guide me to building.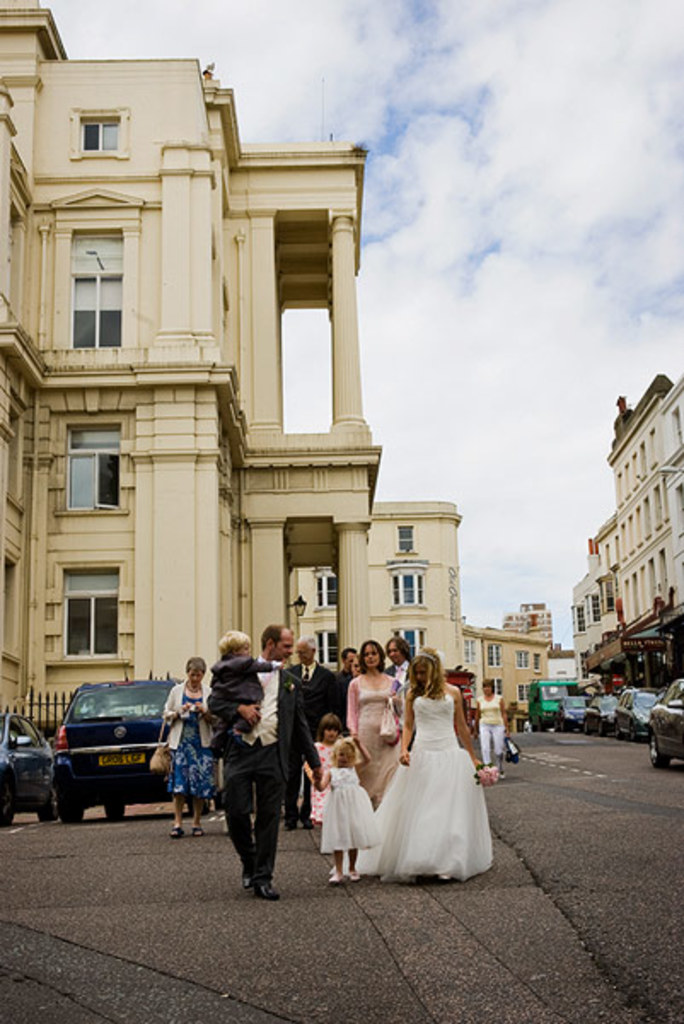
Guidance: {"left": 578, "top": 372, "right": 682, "bottom": 683}.
